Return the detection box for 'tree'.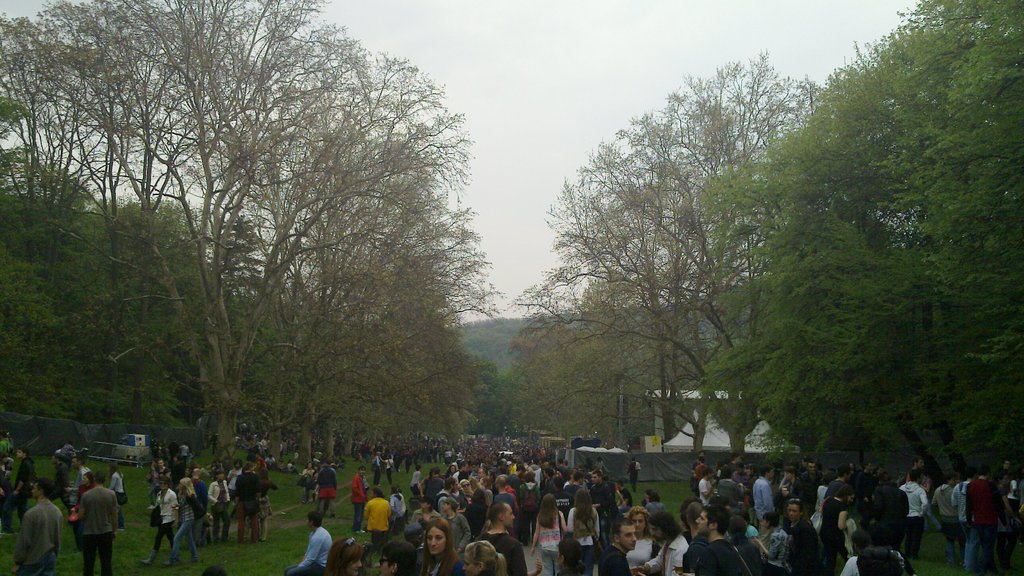
{"x1": 0, "y1": 0, "x2": 495, "y2": 494}.
